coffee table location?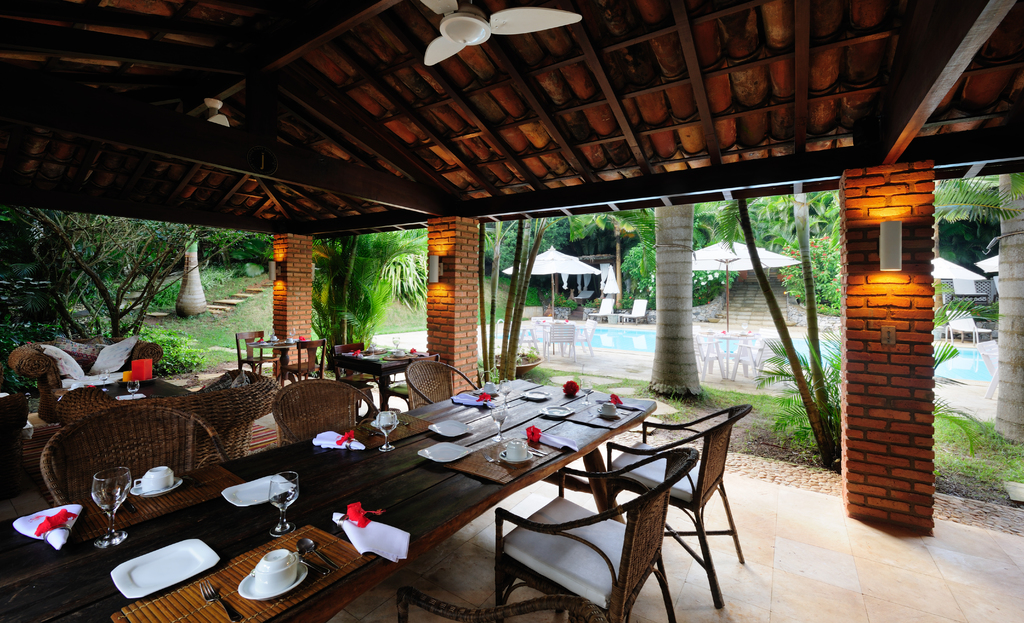
BBox(245, 337, 296, 374)
